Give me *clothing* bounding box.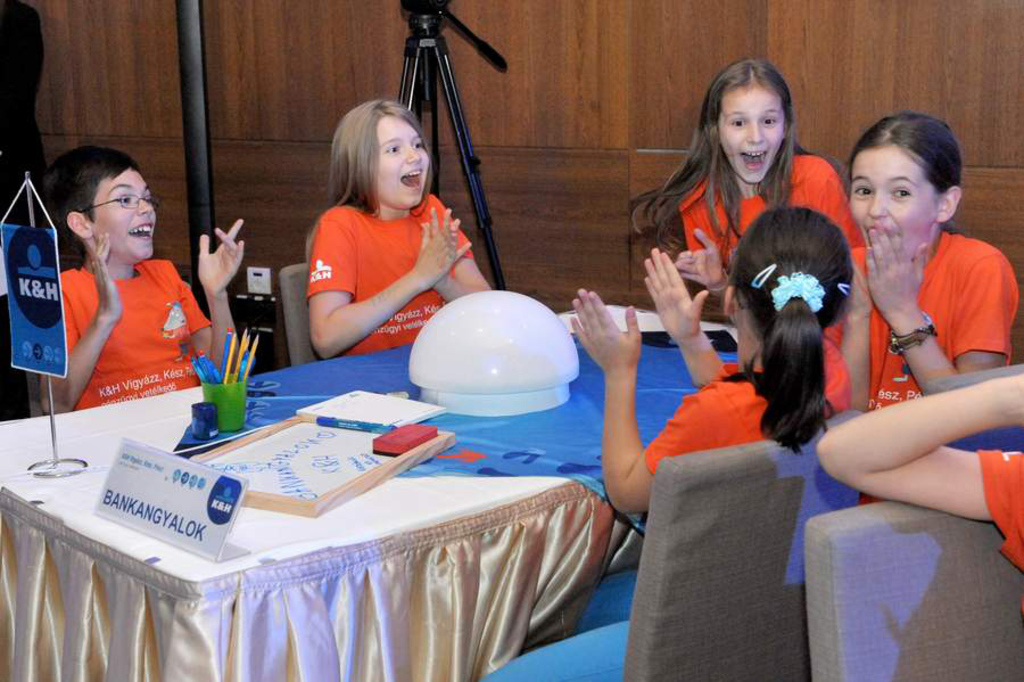
(823, 243, 1017, 413).
